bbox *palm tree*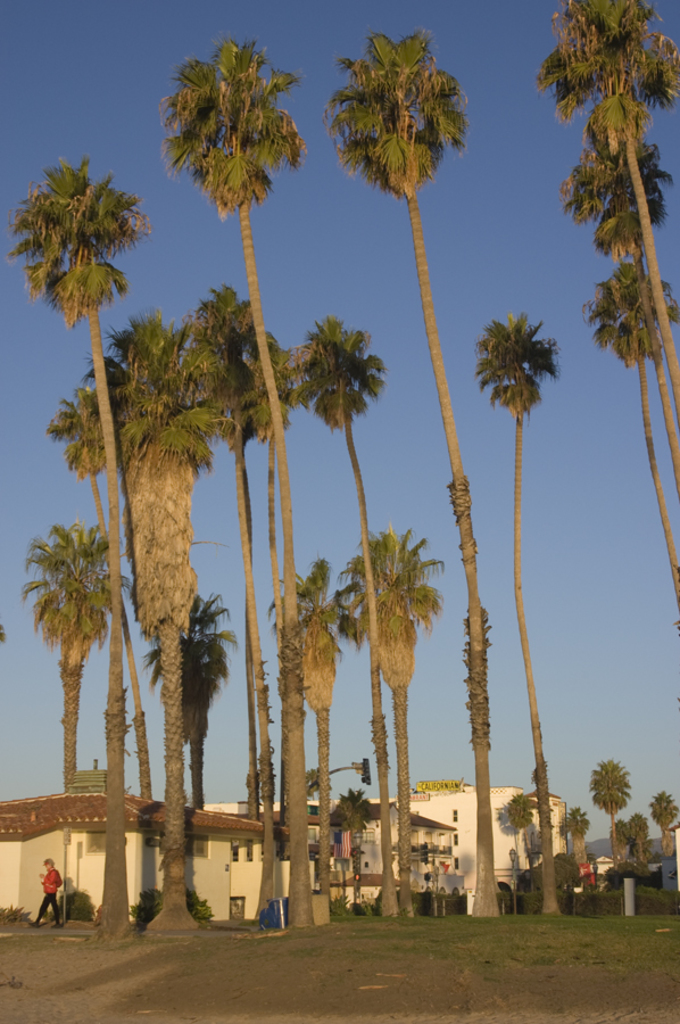
(534, 0, 679, 443)
